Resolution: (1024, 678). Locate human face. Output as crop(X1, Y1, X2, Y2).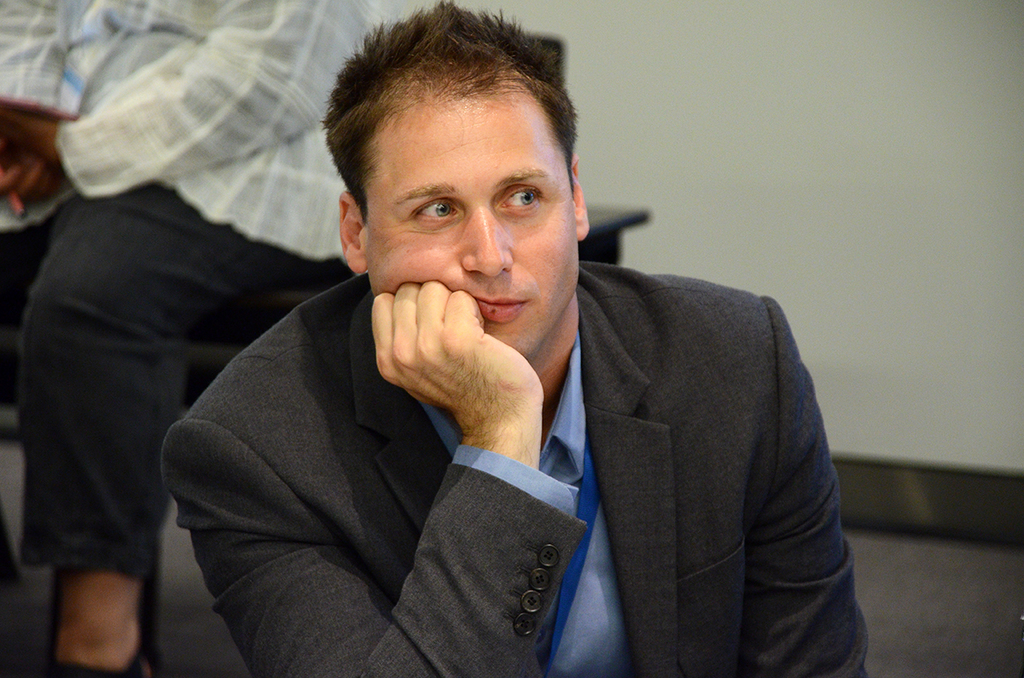
crop(352, 75, 579, 351).
